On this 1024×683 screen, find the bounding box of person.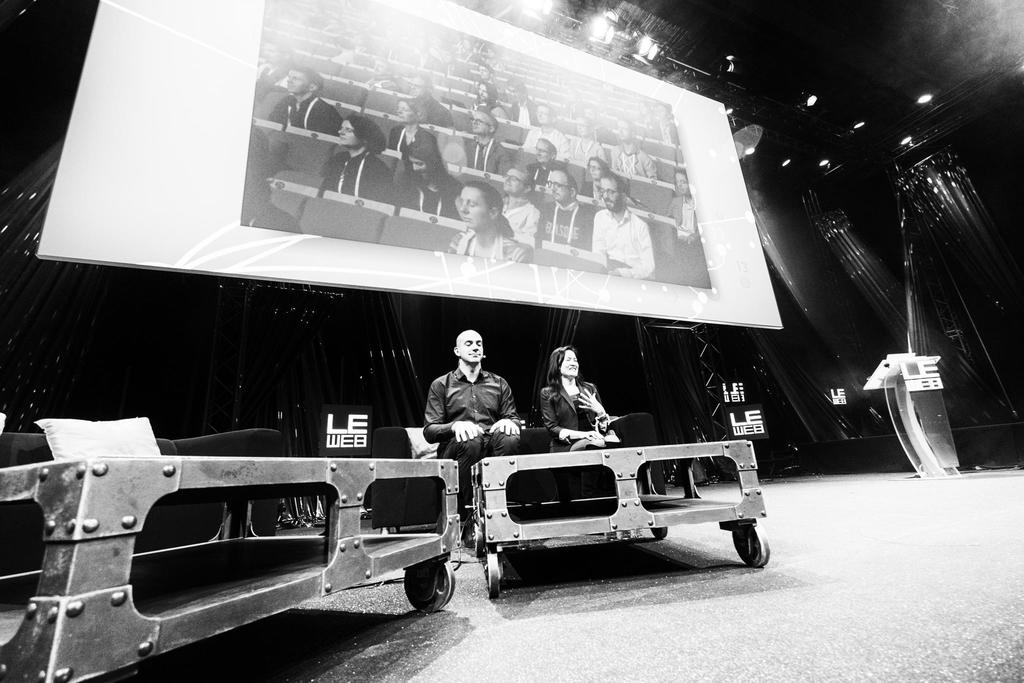
Bounding box: <box>499,165,535,248</box>.
